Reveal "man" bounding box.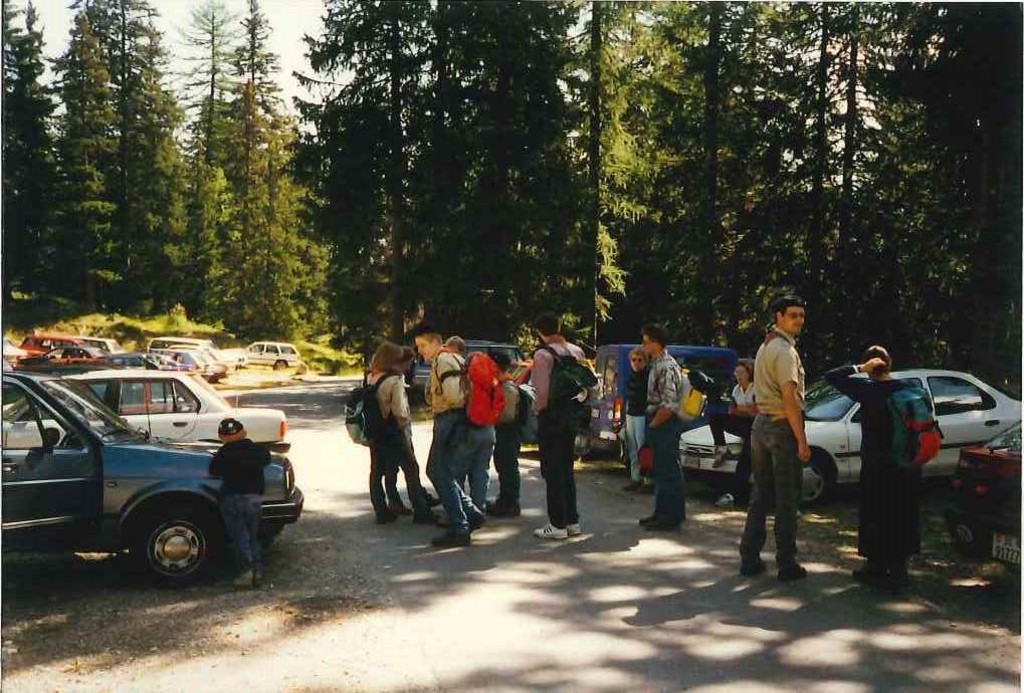
Revealed: select_region(744, 305, 838, 584).
